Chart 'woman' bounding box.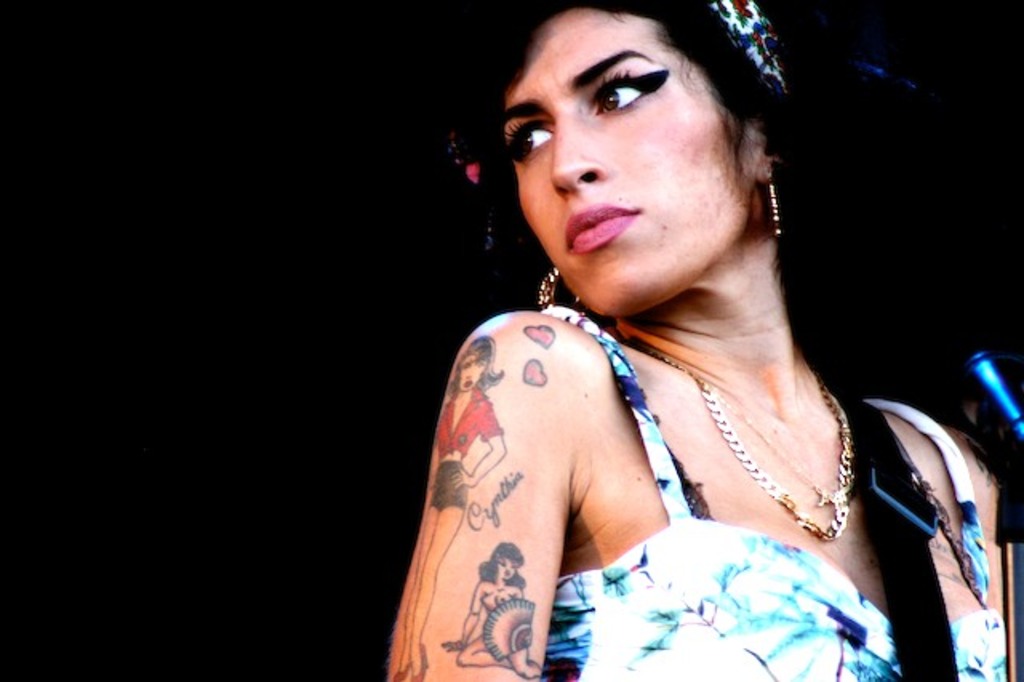
Charted: [left=437, top=541, right=546, bottom=679].
